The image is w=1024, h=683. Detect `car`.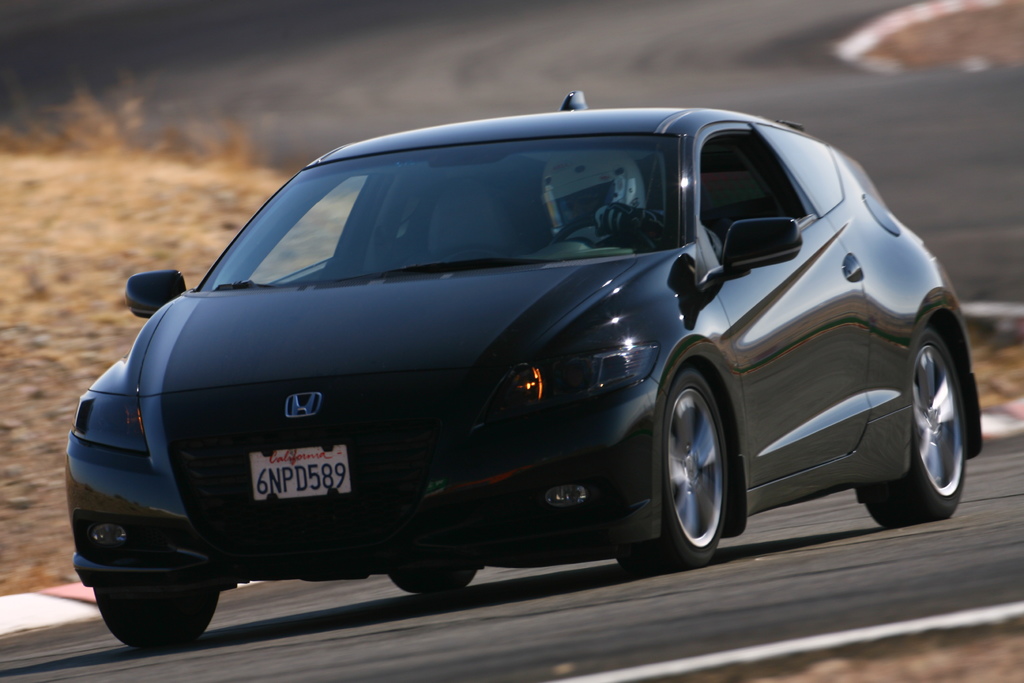
Detection: crop(84, 91, 931, 621).
